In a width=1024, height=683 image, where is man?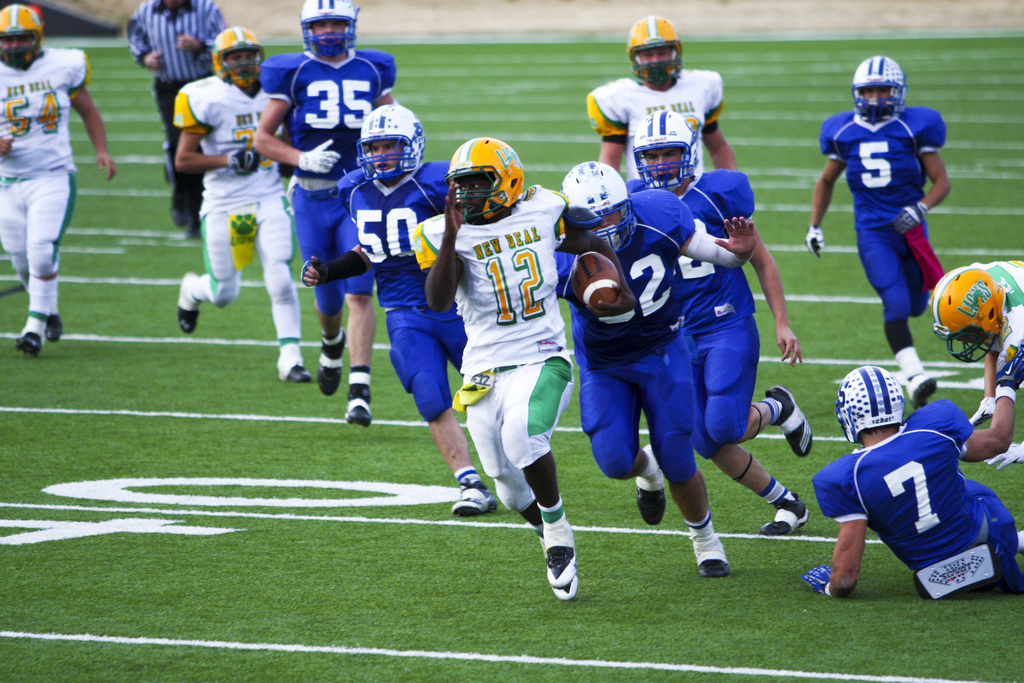
l=796, t=363, r=1023, b=604.
